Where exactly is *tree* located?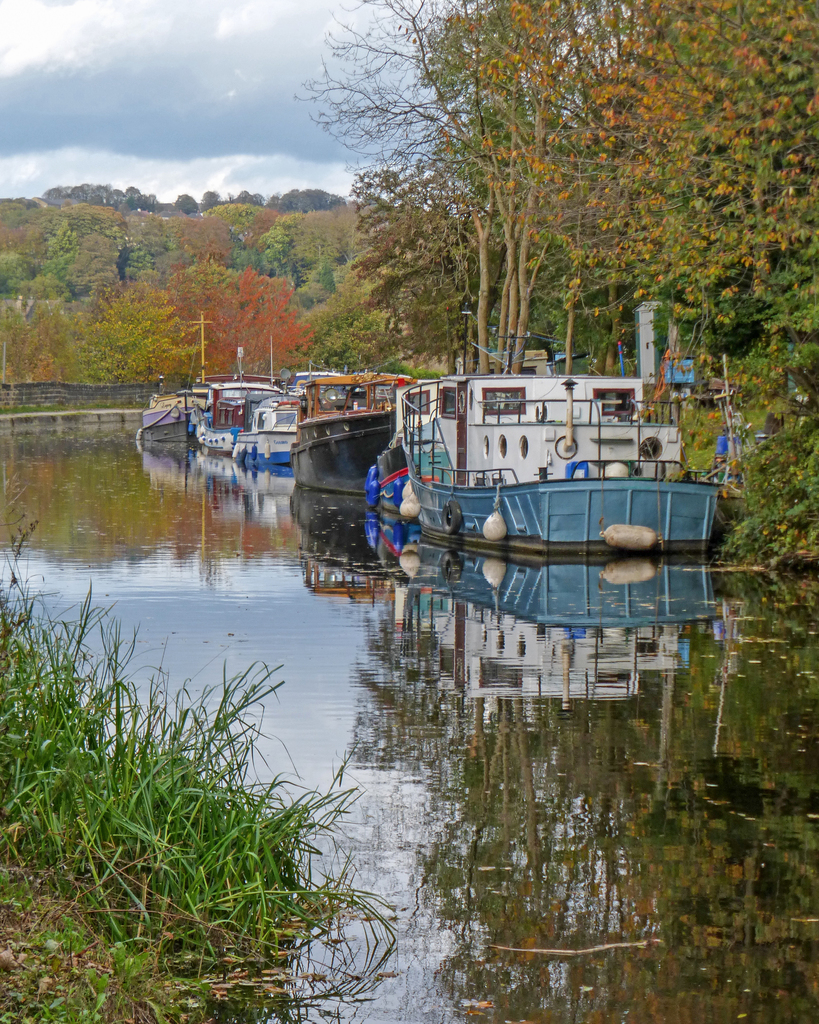
Its bounding box is 47, 223, 87, 314.
